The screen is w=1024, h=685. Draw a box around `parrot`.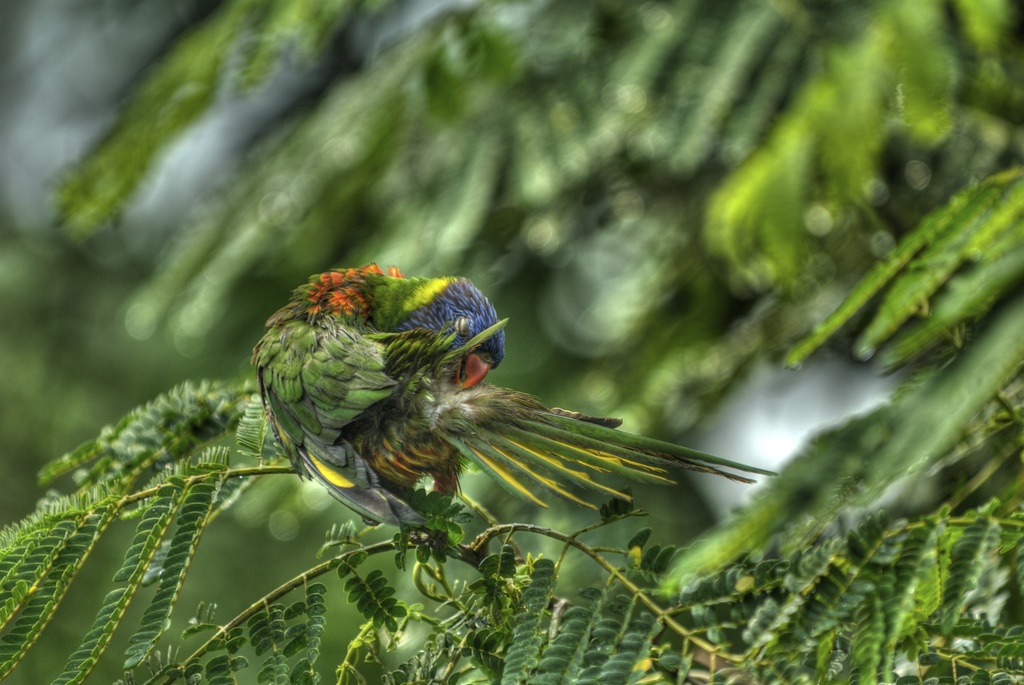
BBox(248, 266, 783, 529).
